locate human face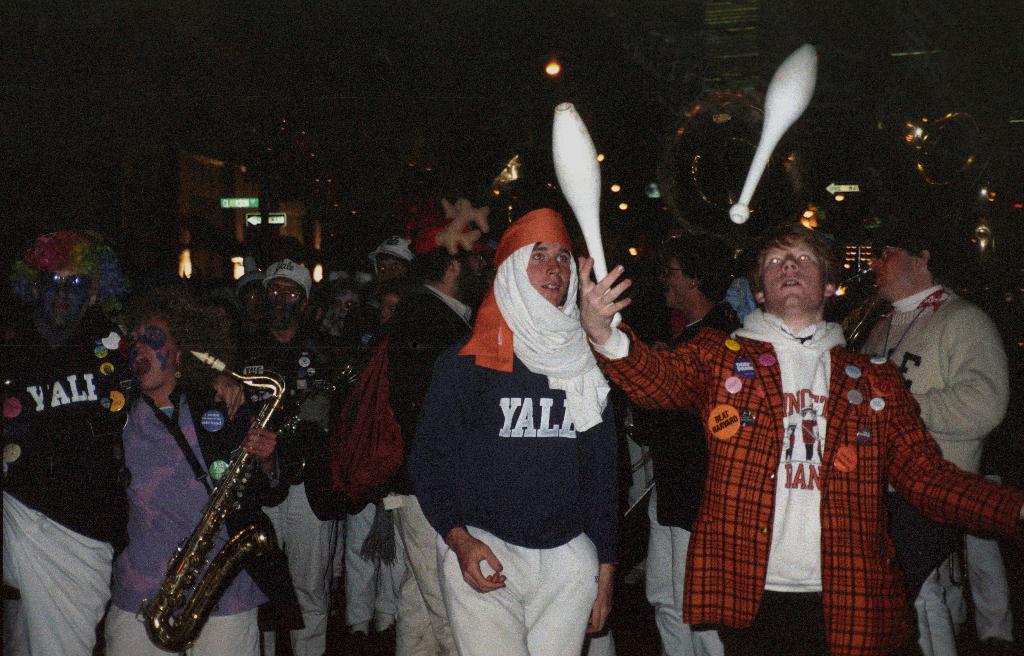
crop(375, 258, 406, 280)
